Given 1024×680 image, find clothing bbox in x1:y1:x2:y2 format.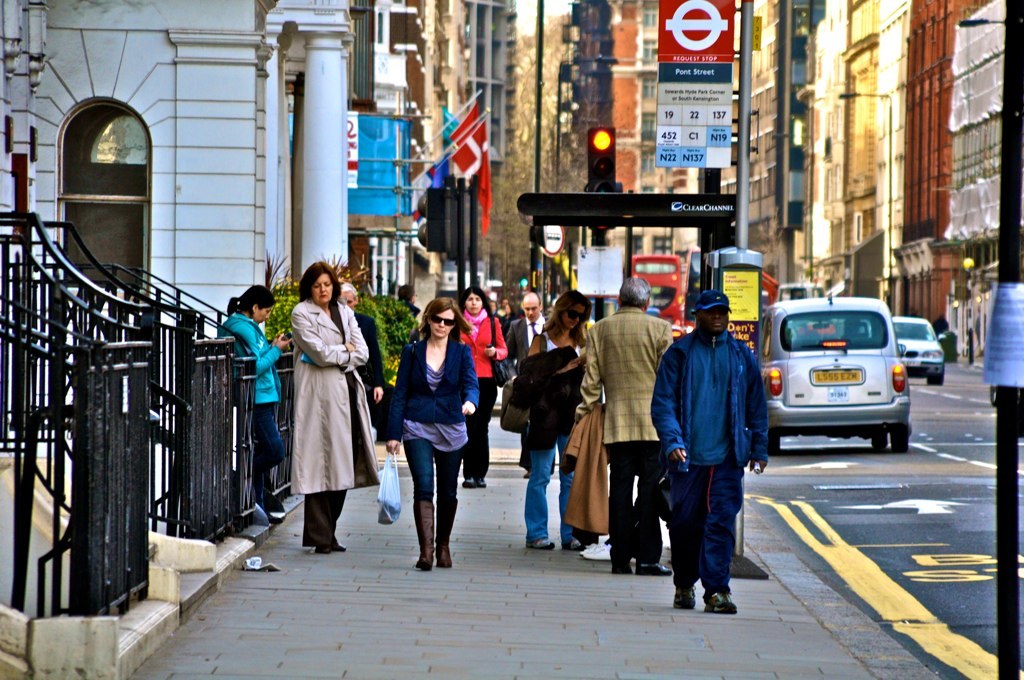
290:300:381:547.
